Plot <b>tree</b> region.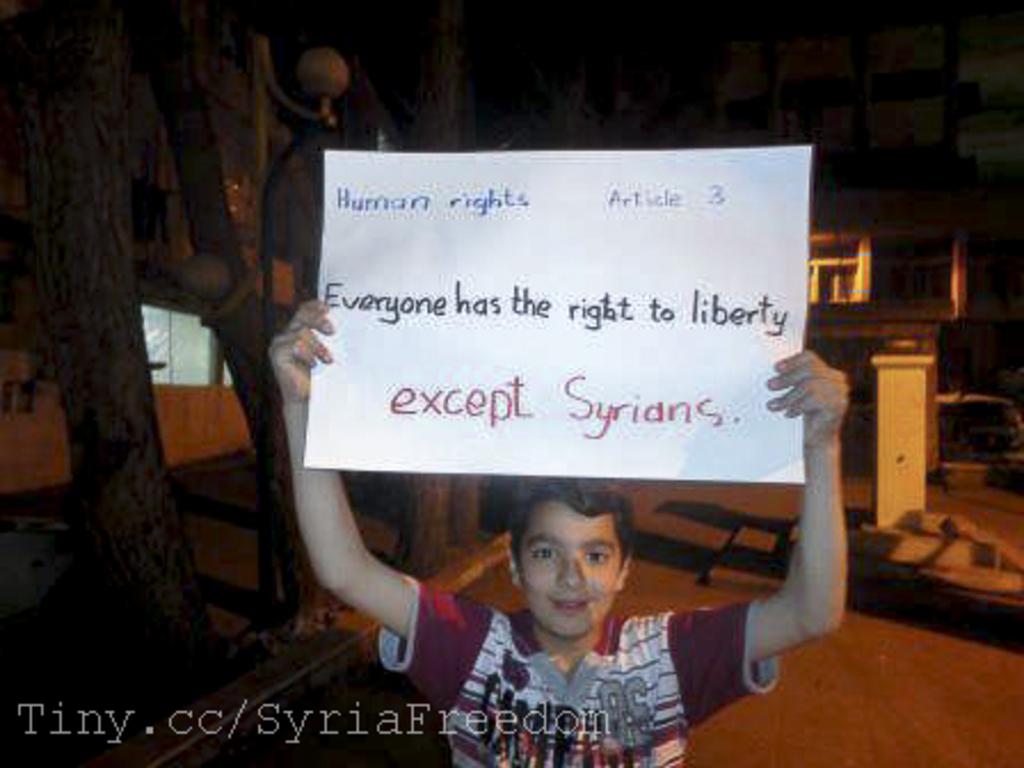
Plotted at box(0, 0, 146, 690).
